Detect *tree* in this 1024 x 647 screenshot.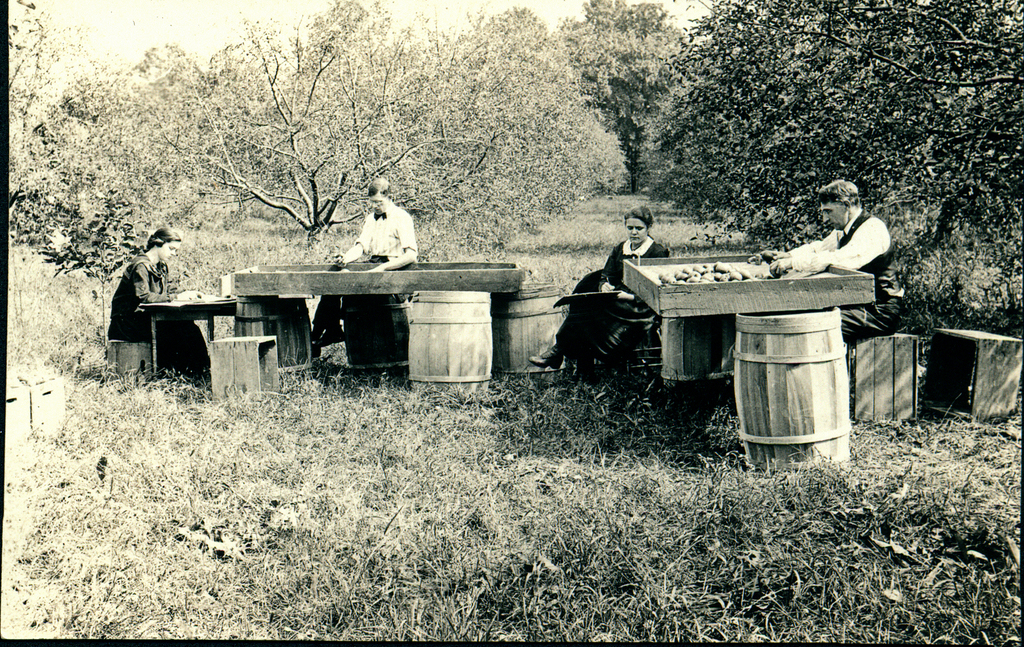
Detection: l=555, t=1, r=684, b=196.
